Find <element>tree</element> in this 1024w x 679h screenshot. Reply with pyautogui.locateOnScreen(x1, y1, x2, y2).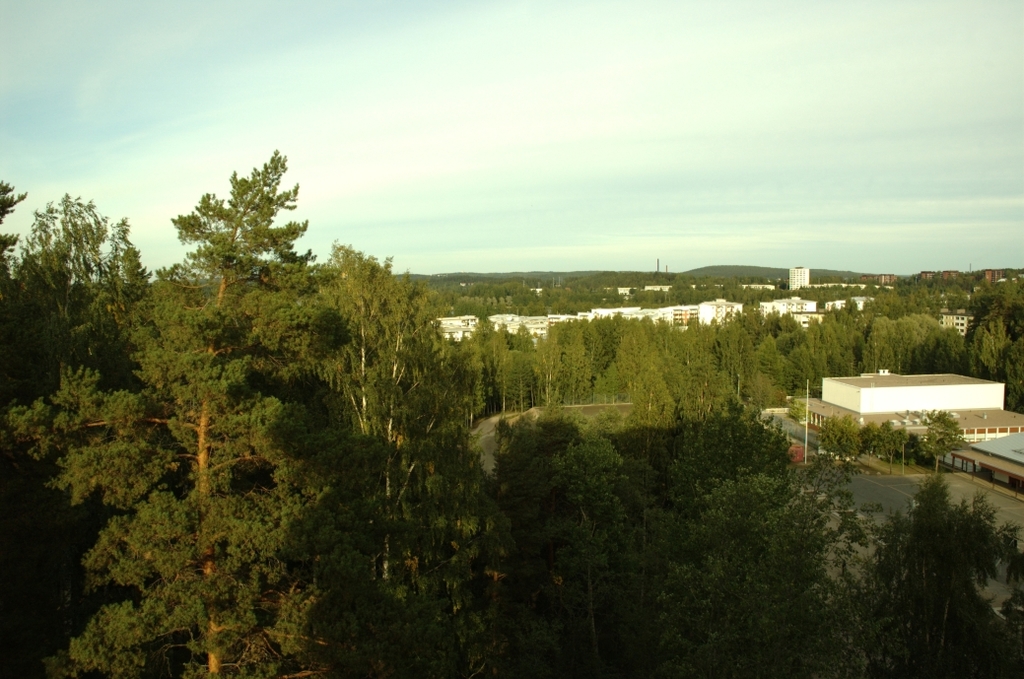
pyautogui.locateOnScreen(498, 347, 546, 412).
